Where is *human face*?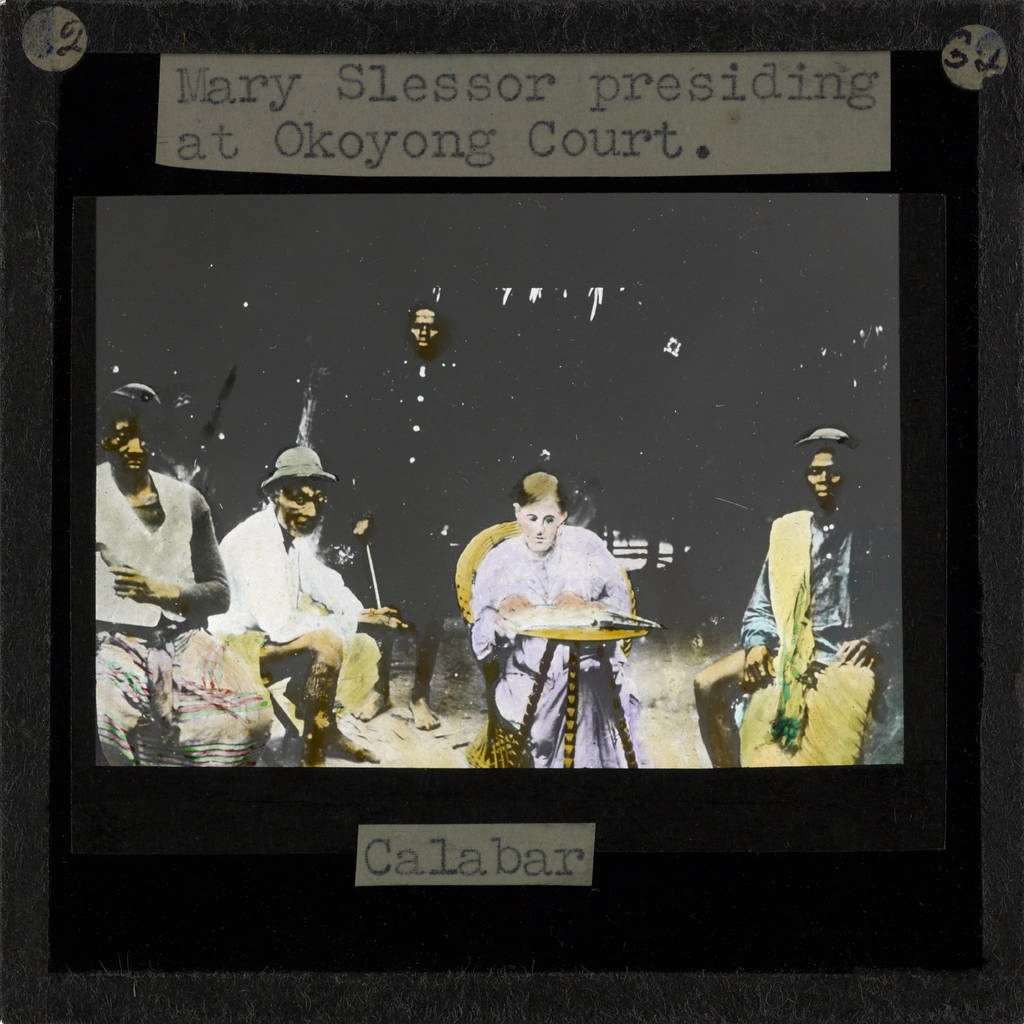
[803, 452, 841, 501].
